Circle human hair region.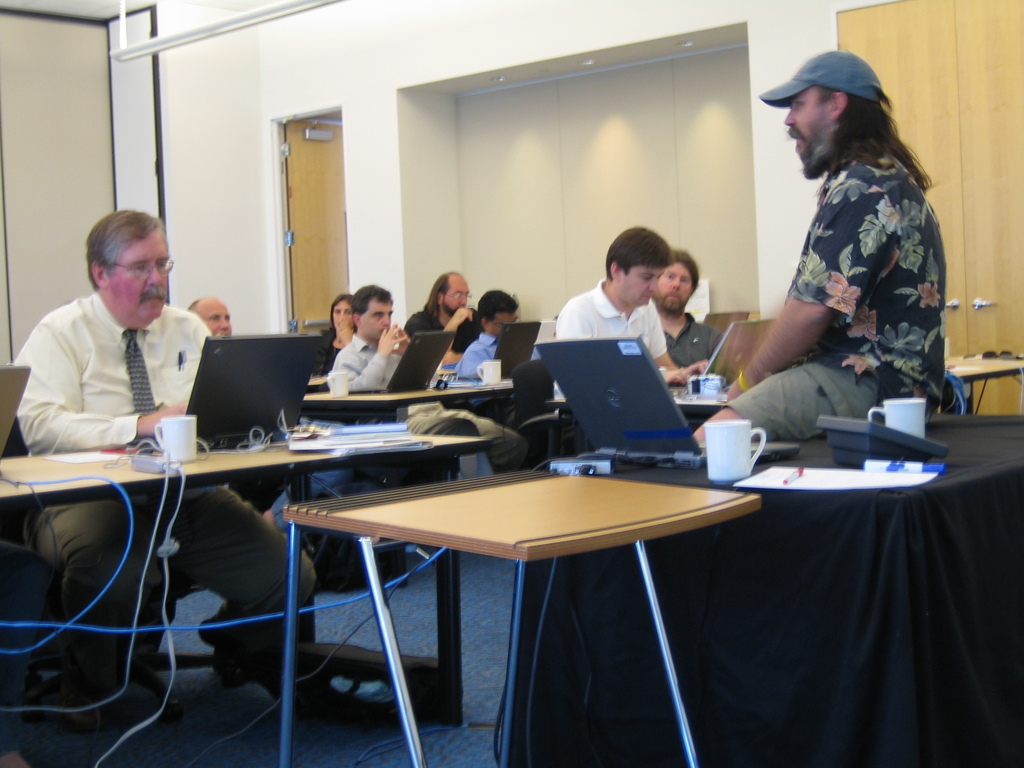
Region: [x1=480, y1=285, x2=520, y2=332].
